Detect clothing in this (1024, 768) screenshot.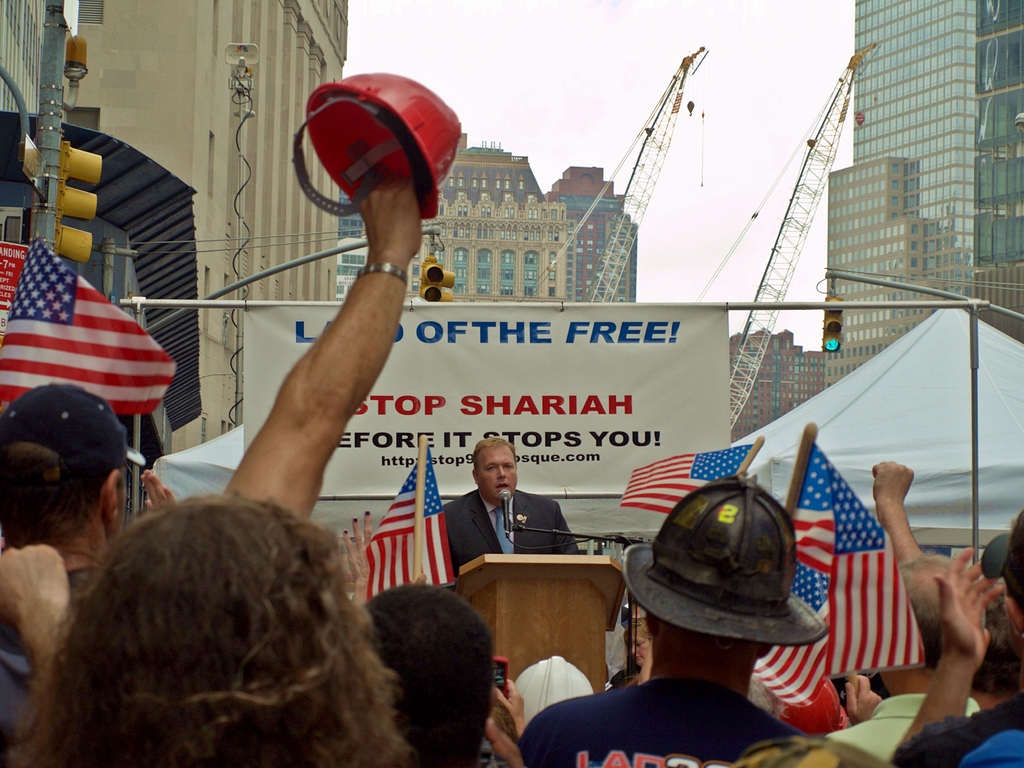
Detection: (left=894, top=689, right=1023, bottom=767).
